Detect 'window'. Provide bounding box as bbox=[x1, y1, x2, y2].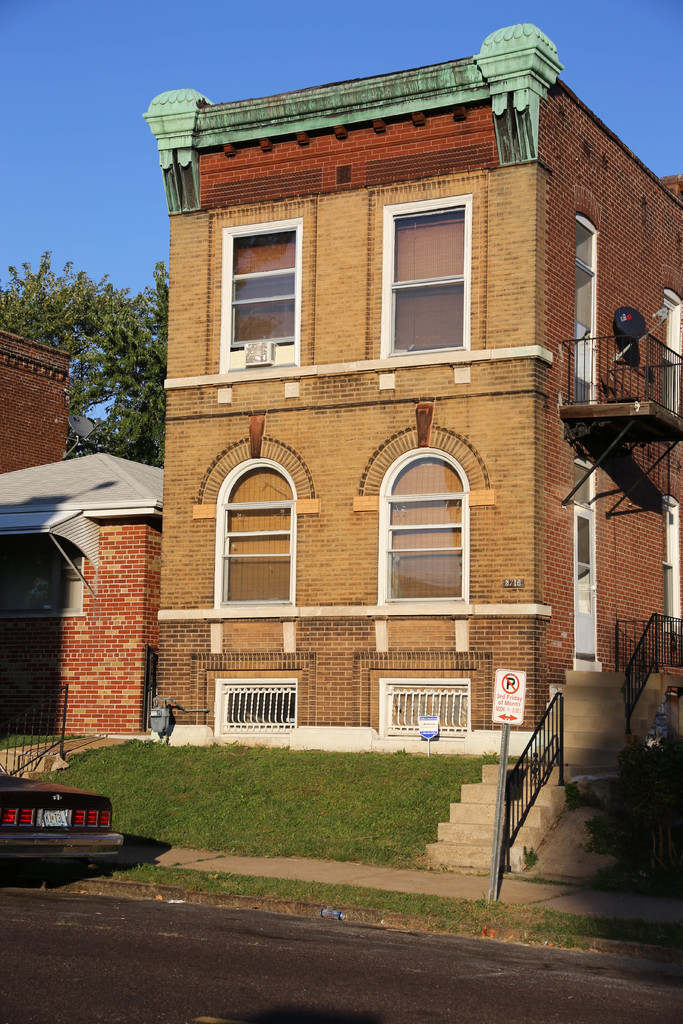
bbox=[382, 193, 473, 358].
